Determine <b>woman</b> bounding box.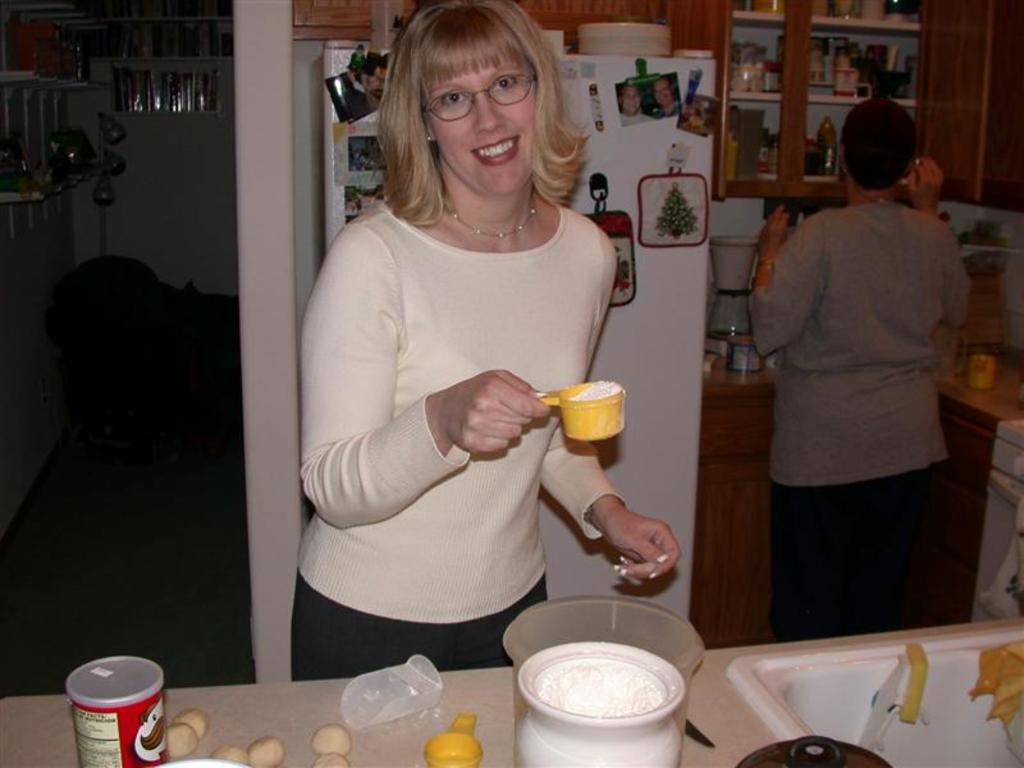
Determined: (left=745, top=106, right=974, bottom=641).
